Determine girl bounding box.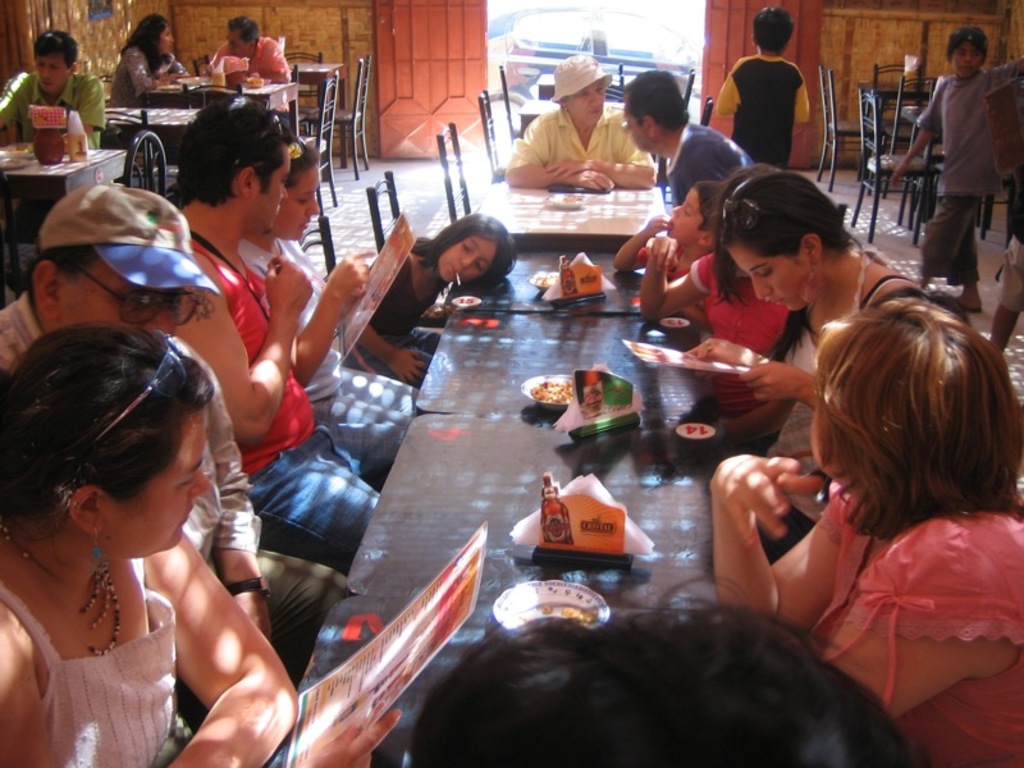
Determined: {"x1": 349, "y1": 211, "x2": 516, "y2": 381}.
